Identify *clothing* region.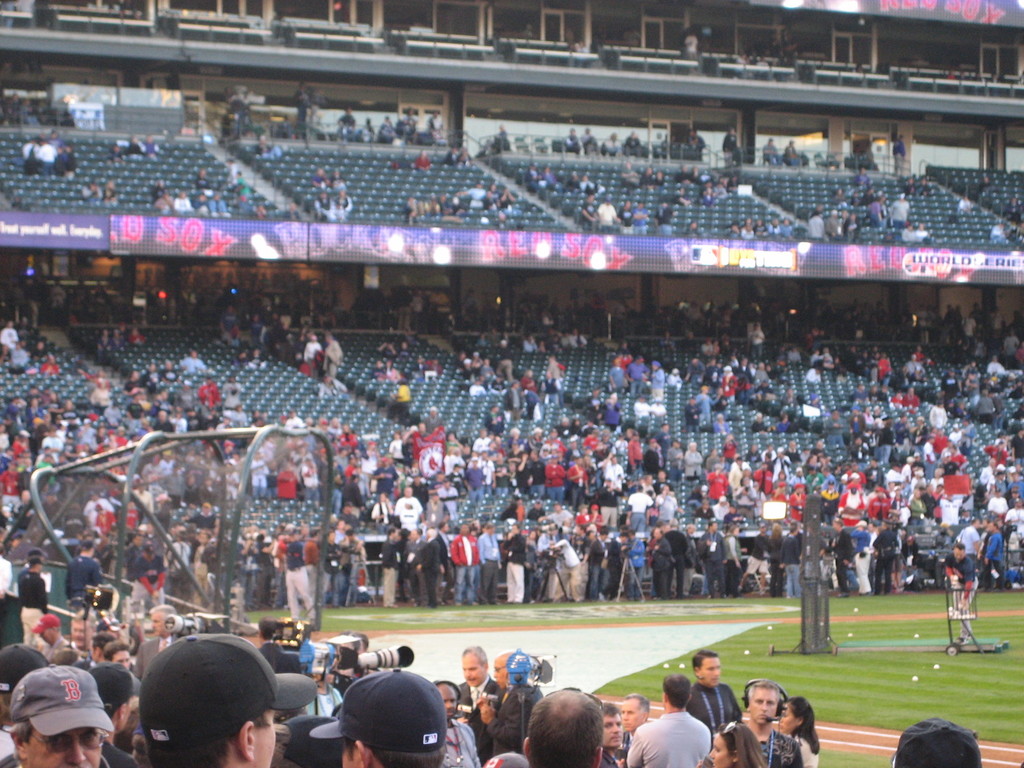
Region: [986, 446, 1011, 468].
